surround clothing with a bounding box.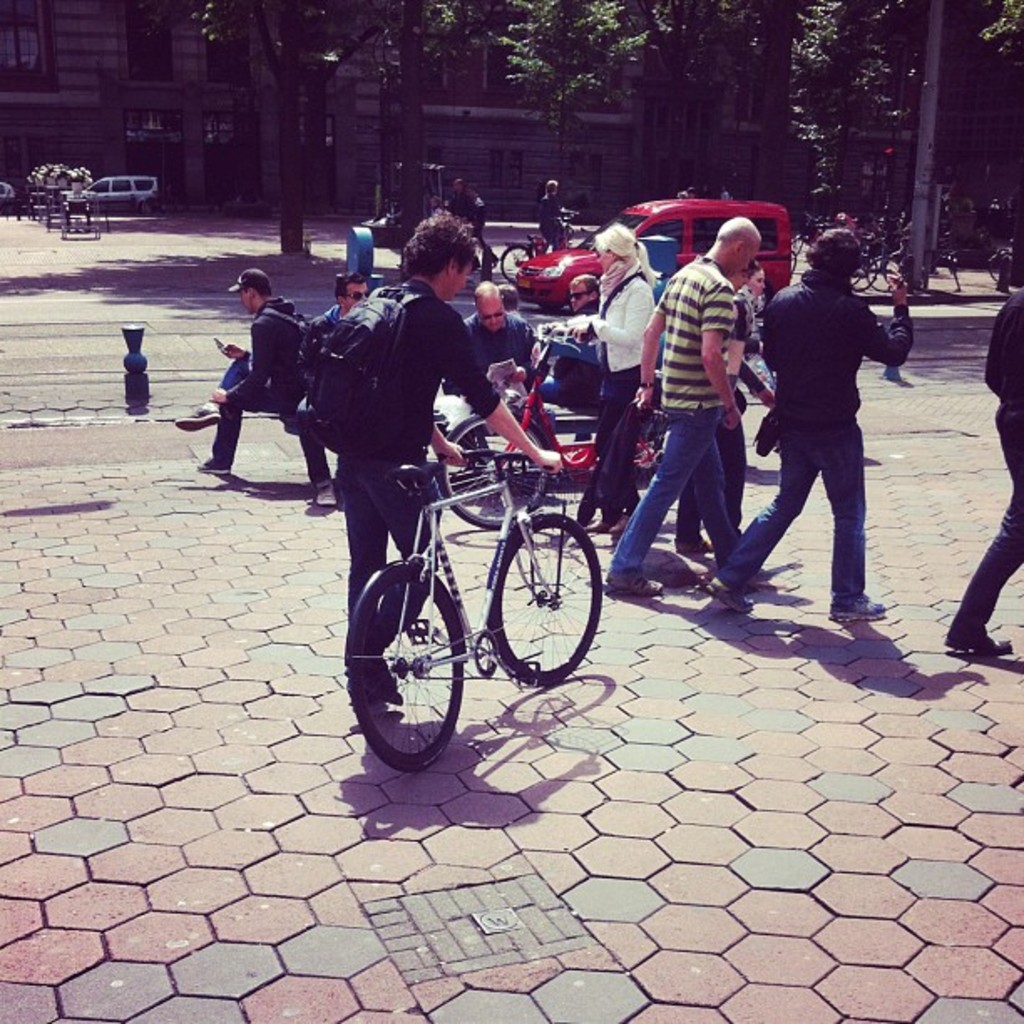
x1=944 y1=286 x2=1022 y2=651.
